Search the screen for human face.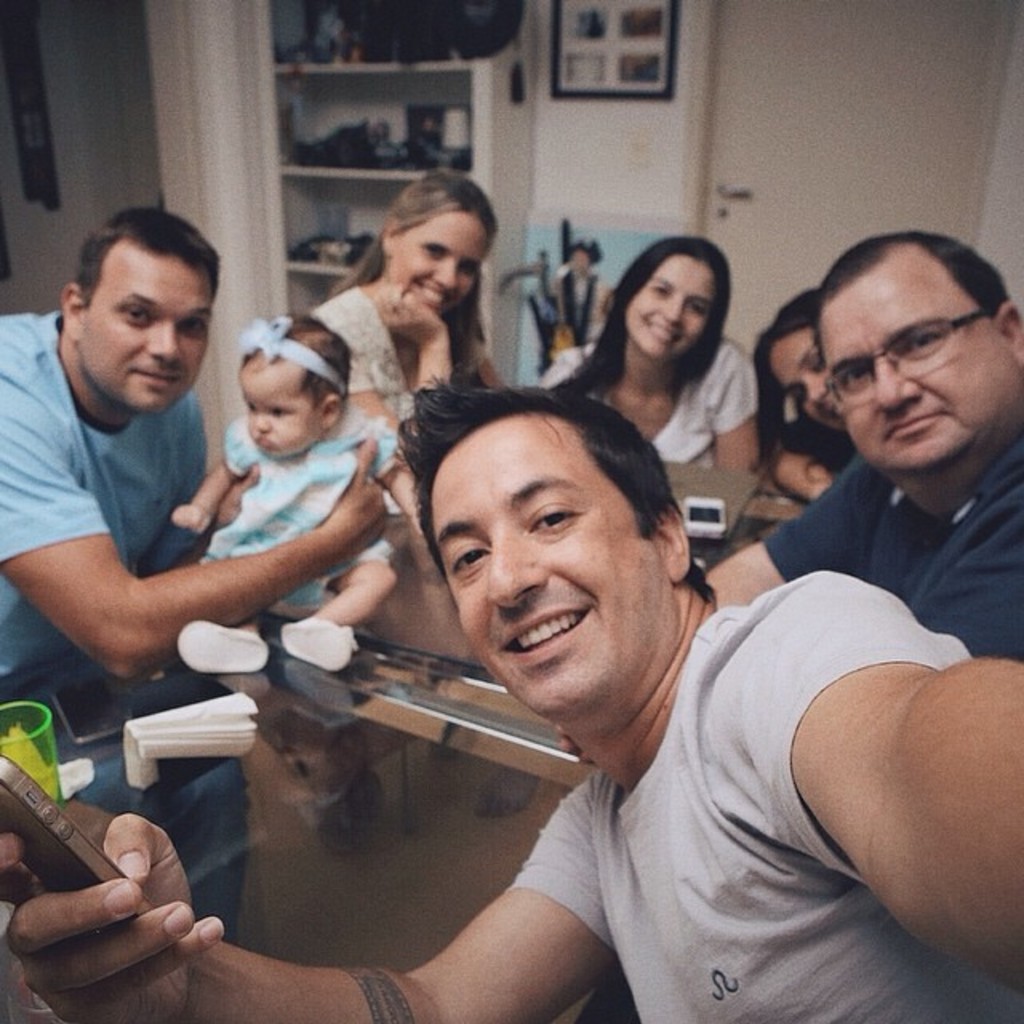
Found at l=435, t=410, r=667, b=725.
